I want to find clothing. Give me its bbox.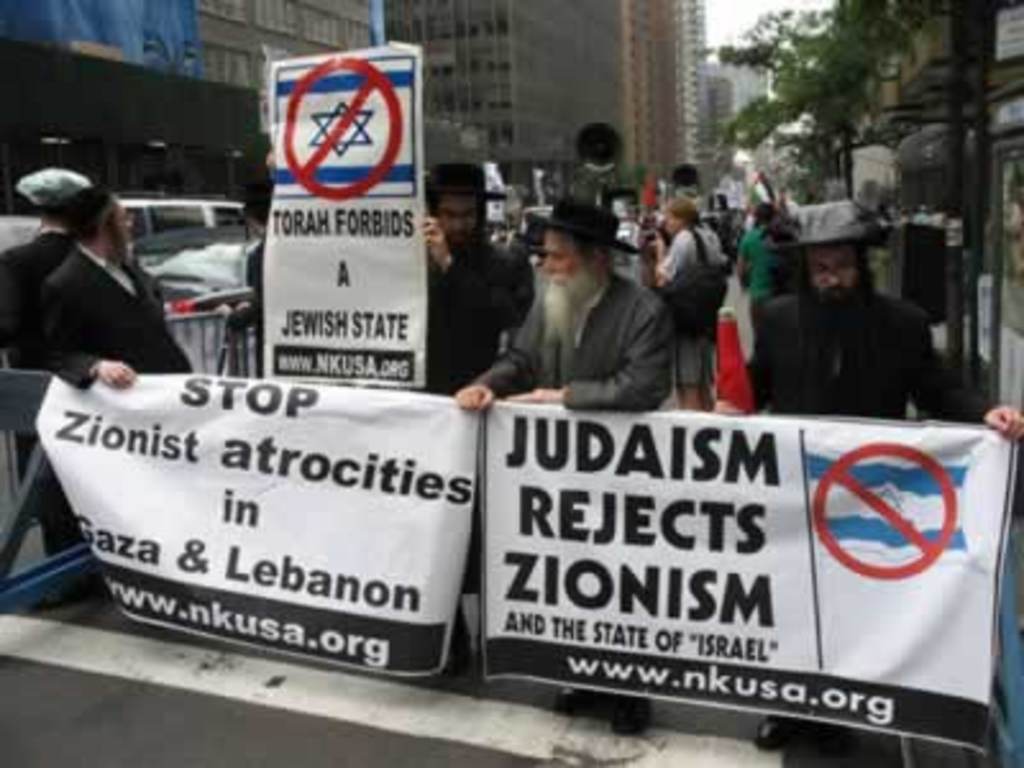
246/238/266/379.
